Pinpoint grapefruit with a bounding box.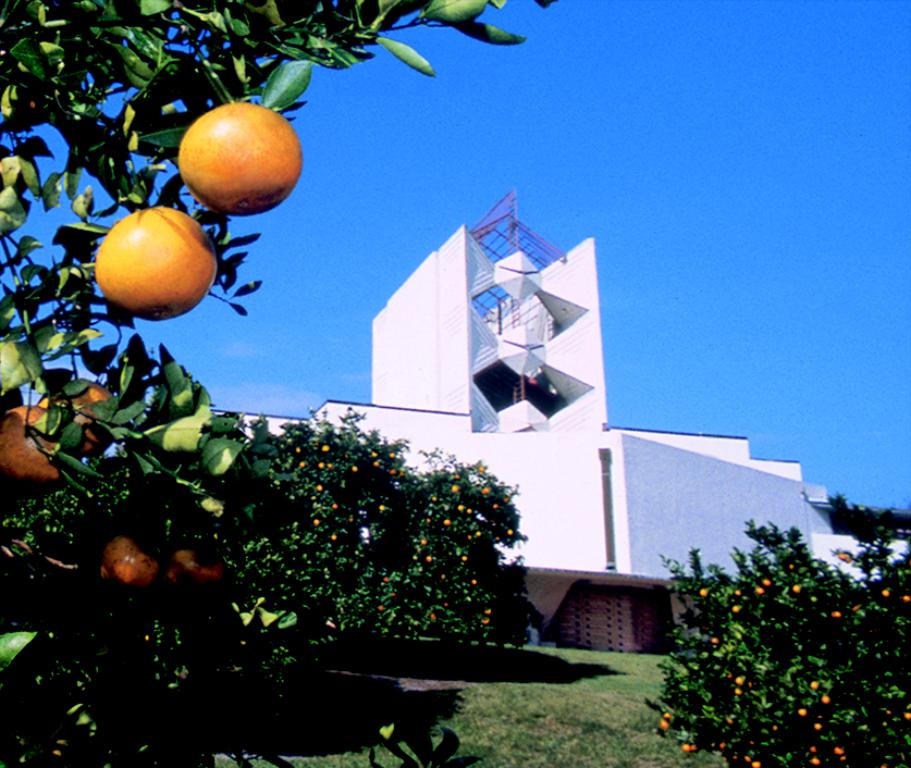
837, 752, 849, 760.
